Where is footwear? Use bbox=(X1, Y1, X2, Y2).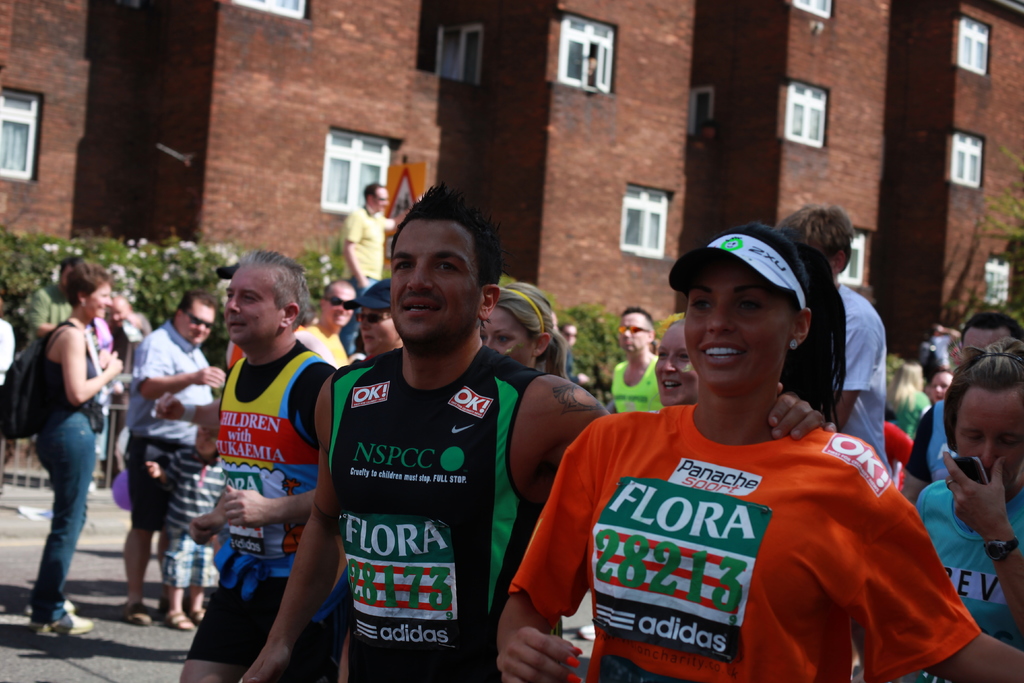
bbox=(166, 602, 196, 630).
